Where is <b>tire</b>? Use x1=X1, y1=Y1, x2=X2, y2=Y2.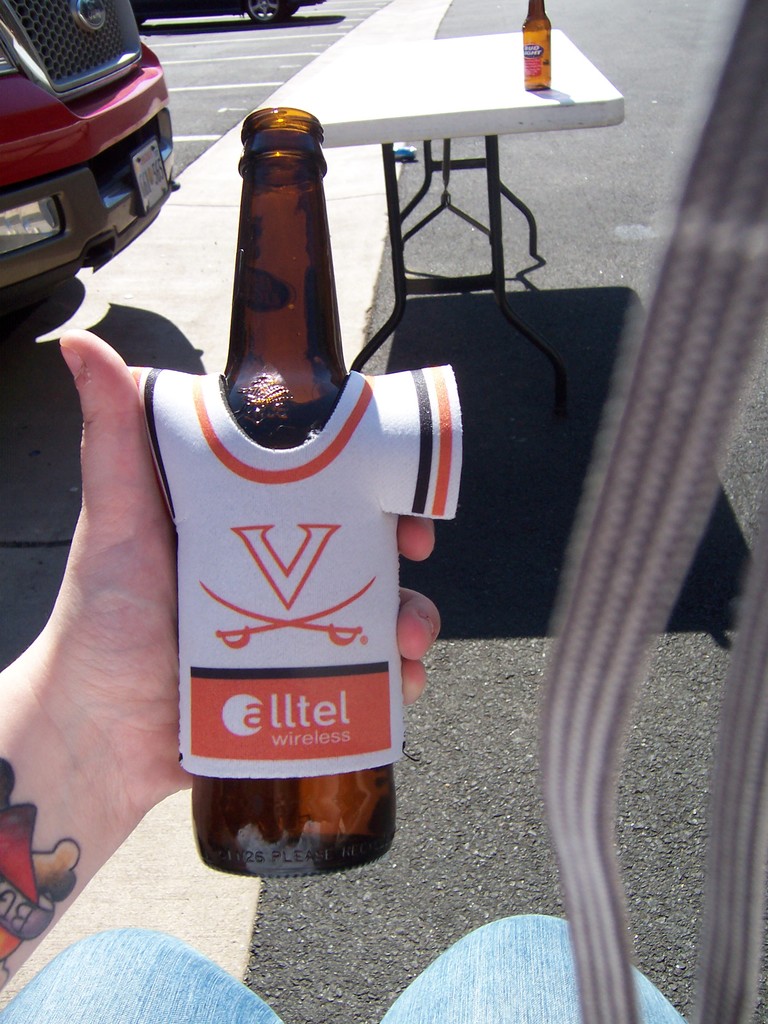
x1=245, y1=0, x2=294, y2=26.
